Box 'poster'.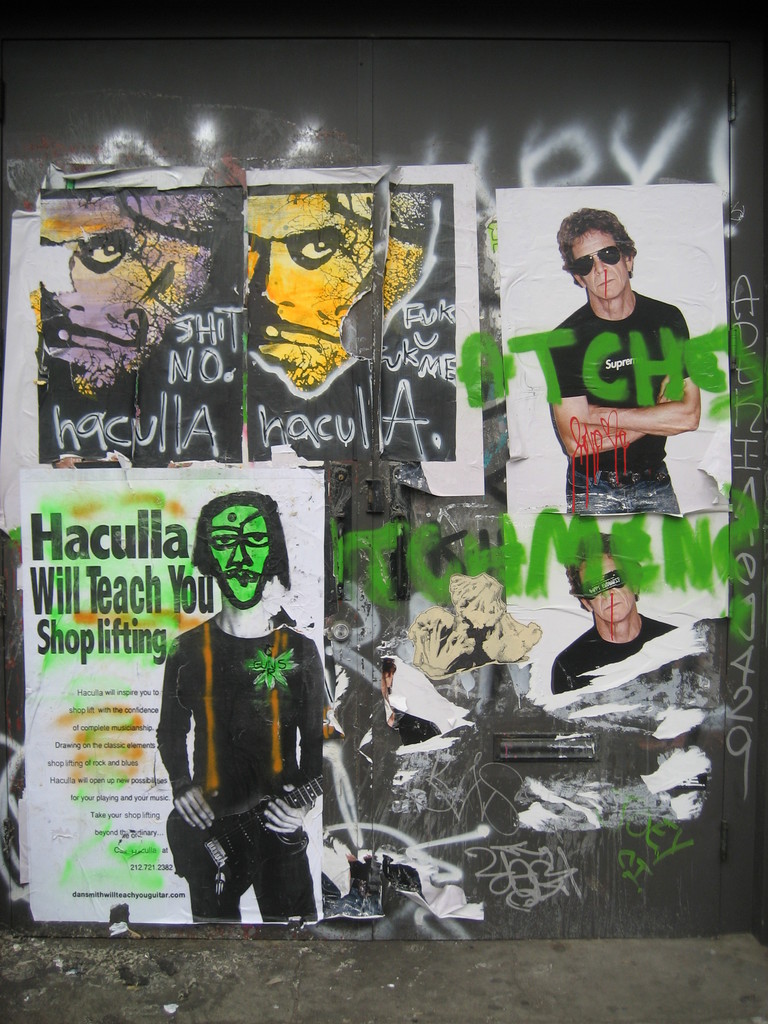
bbox=(239, 190, 376, 461).
